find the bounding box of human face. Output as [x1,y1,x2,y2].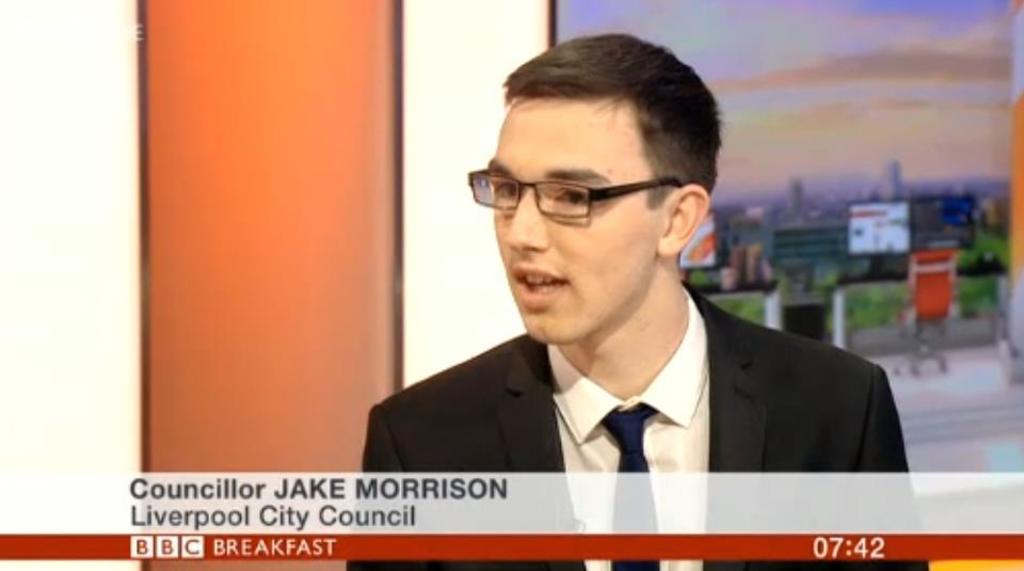
[485,98,667,342].
